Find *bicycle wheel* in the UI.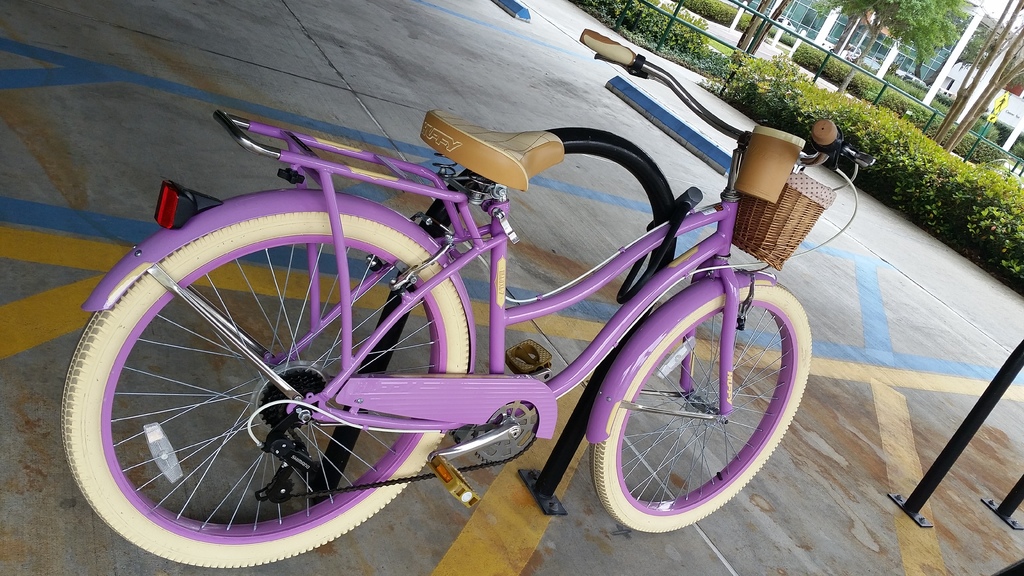
UI element at bbox=[58, 197, 471, 567].
